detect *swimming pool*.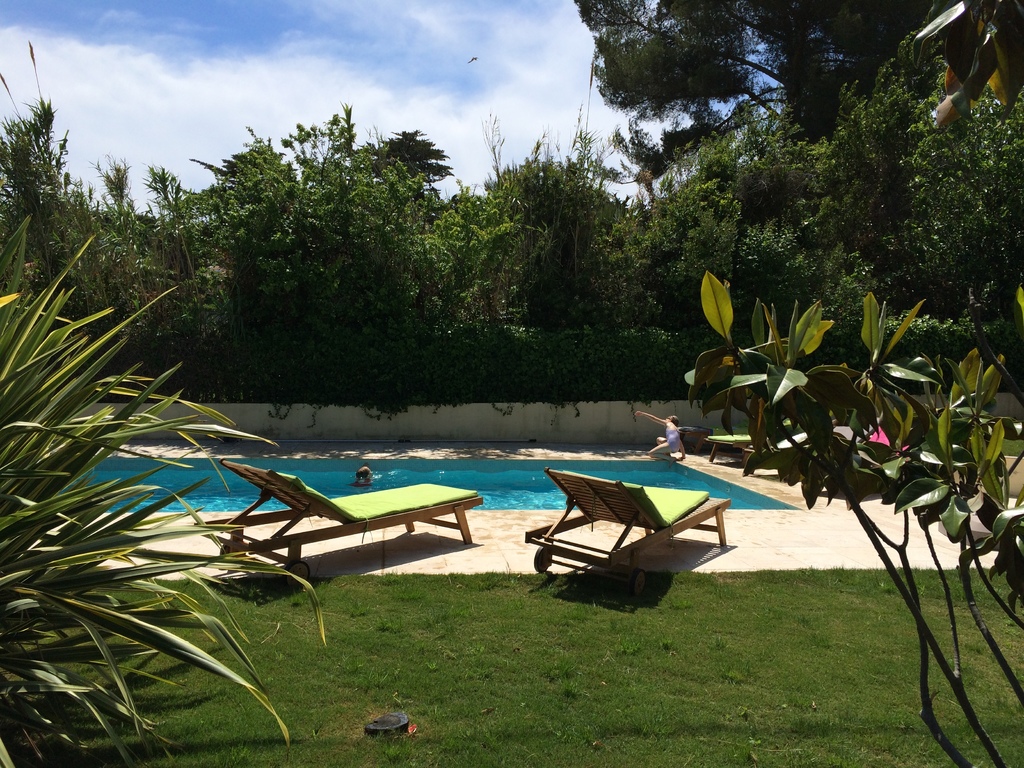
Detected at pyautogui.locateOnScreen(88, 454, 790, 510).
